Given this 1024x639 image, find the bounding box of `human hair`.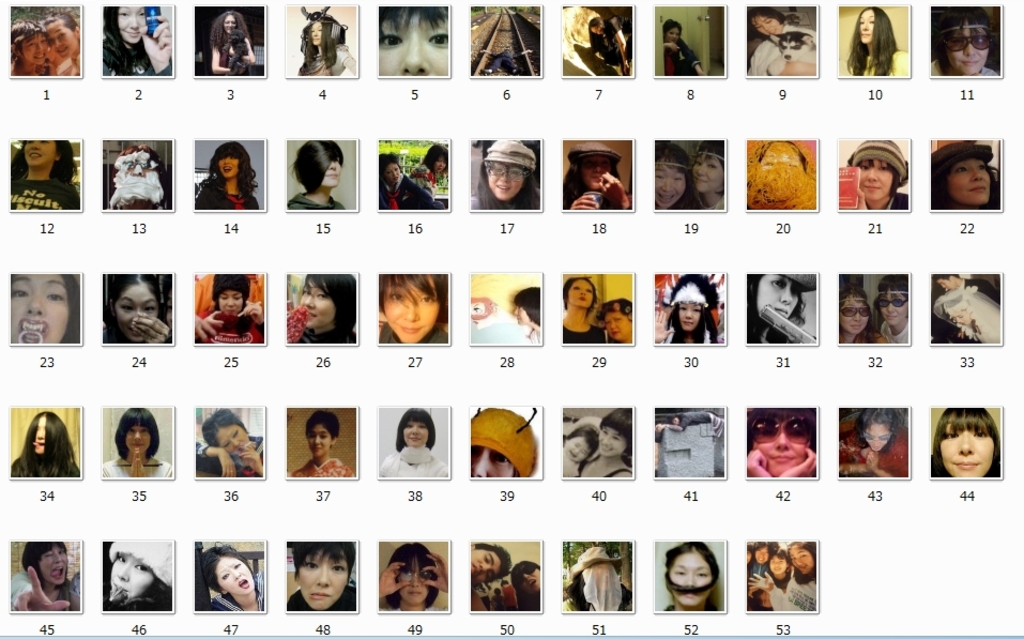
bbox=(655, 141, 699, 210).
